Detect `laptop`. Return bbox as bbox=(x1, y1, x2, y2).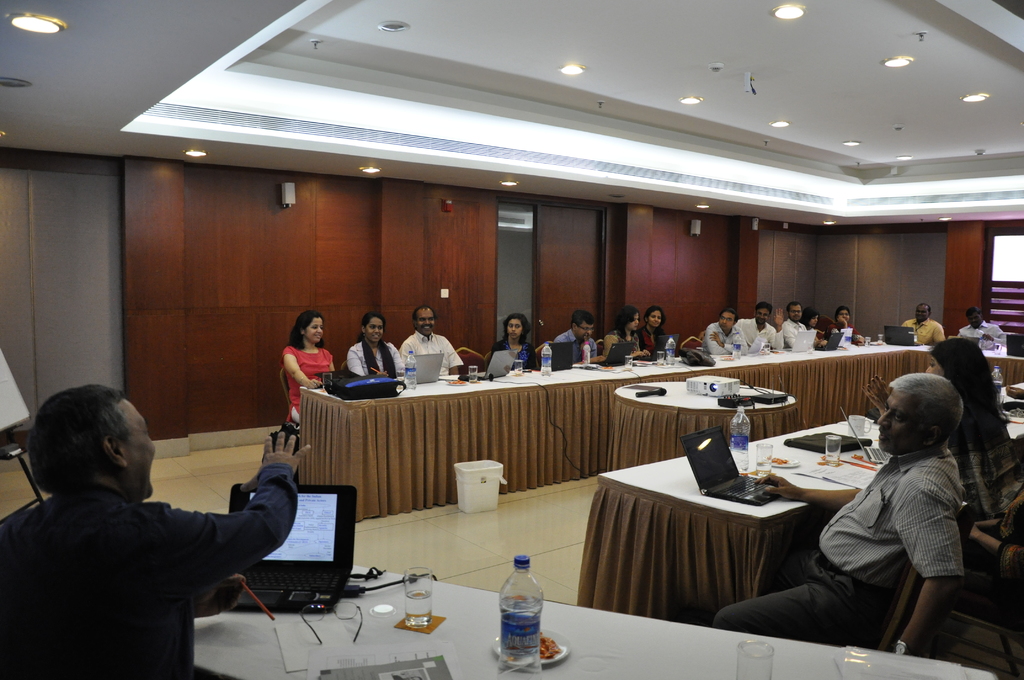
bbox=(412, 353, 444, 385).
